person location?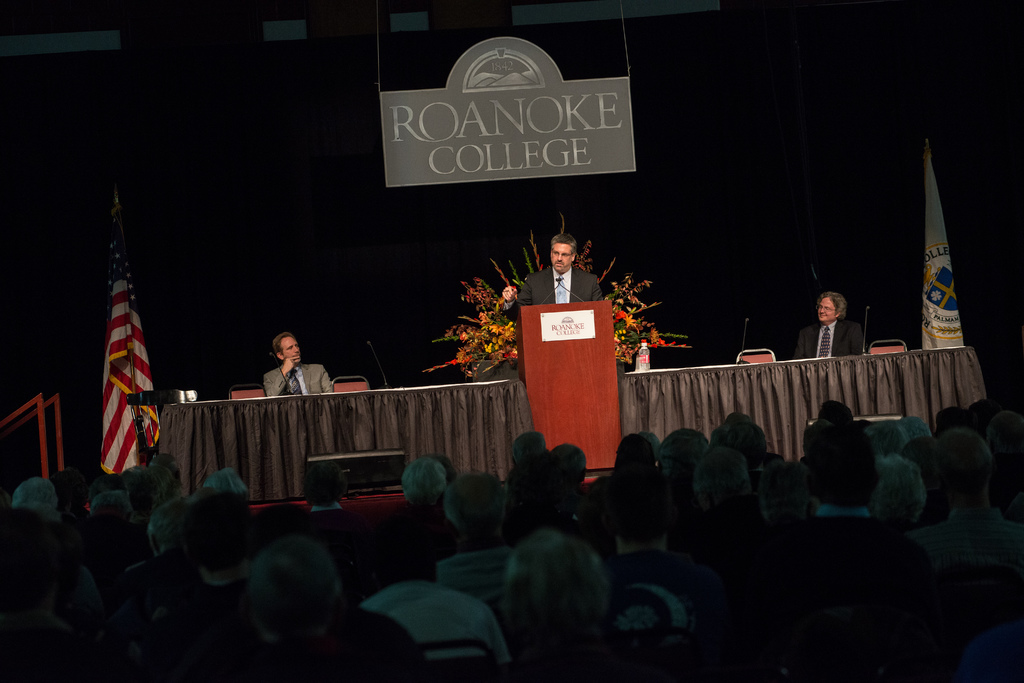
rect(500, 426, 549, 501)
